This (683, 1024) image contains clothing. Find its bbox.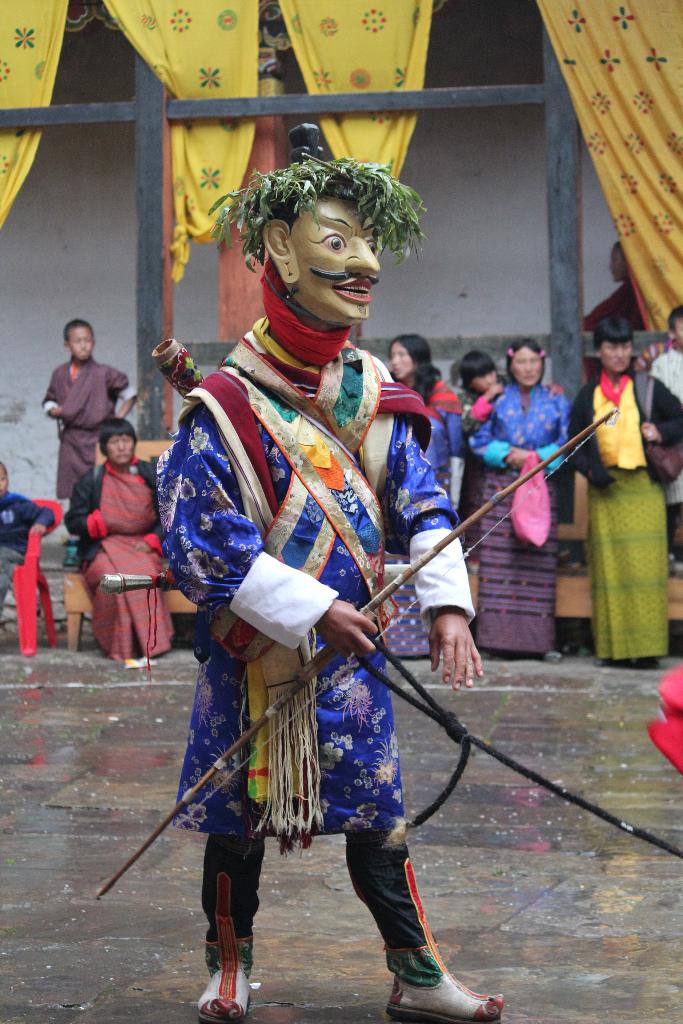
<region>42, 354, 140, 501</region>.
